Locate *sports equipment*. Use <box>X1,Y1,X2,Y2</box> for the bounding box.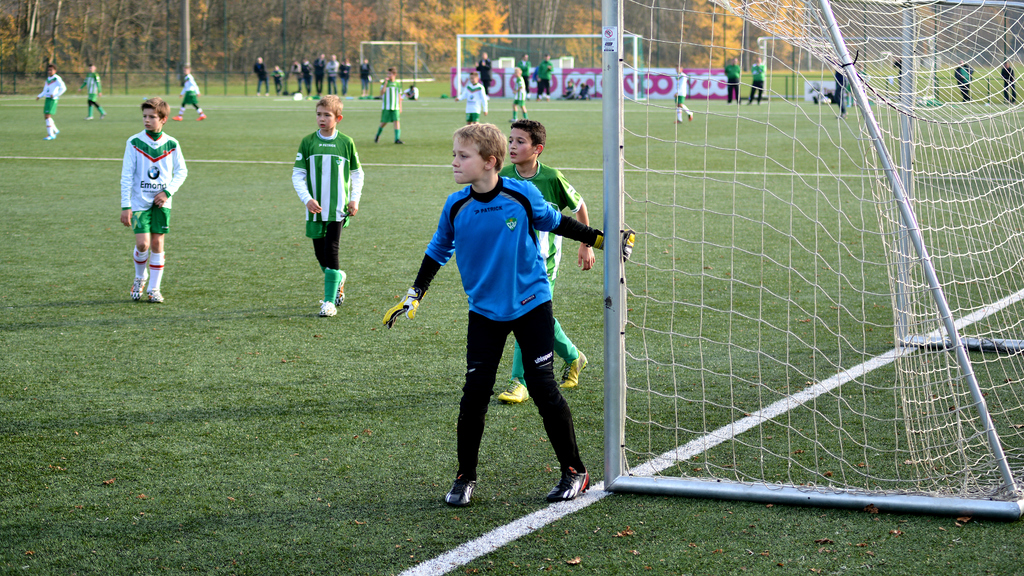
<box>336,271,348,305</box>.
